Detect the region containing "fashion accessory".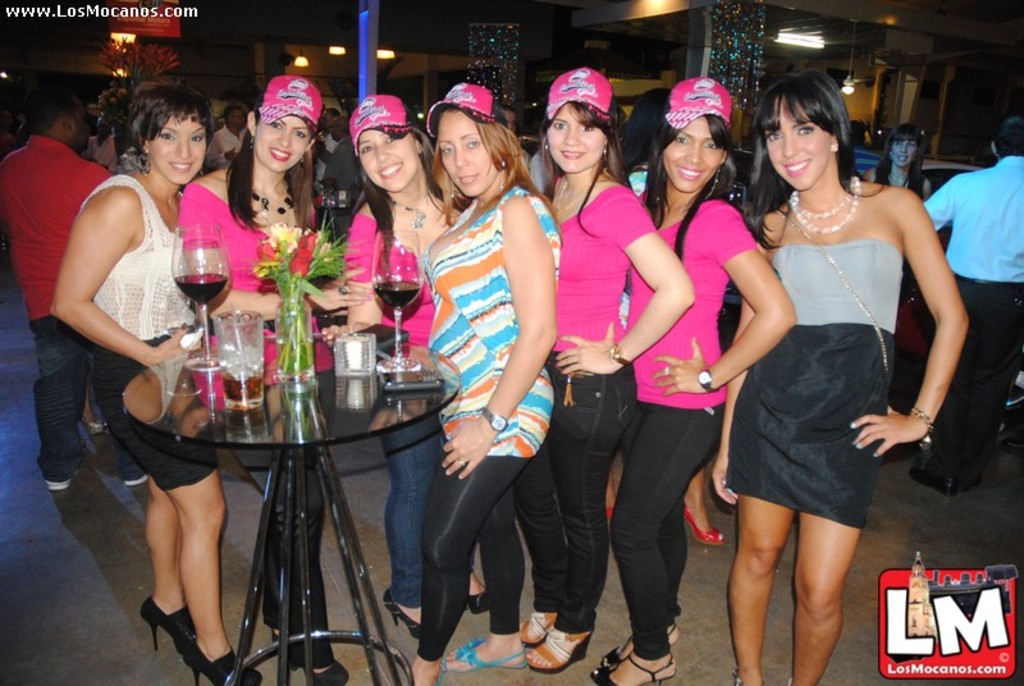
698 367 718 389.
